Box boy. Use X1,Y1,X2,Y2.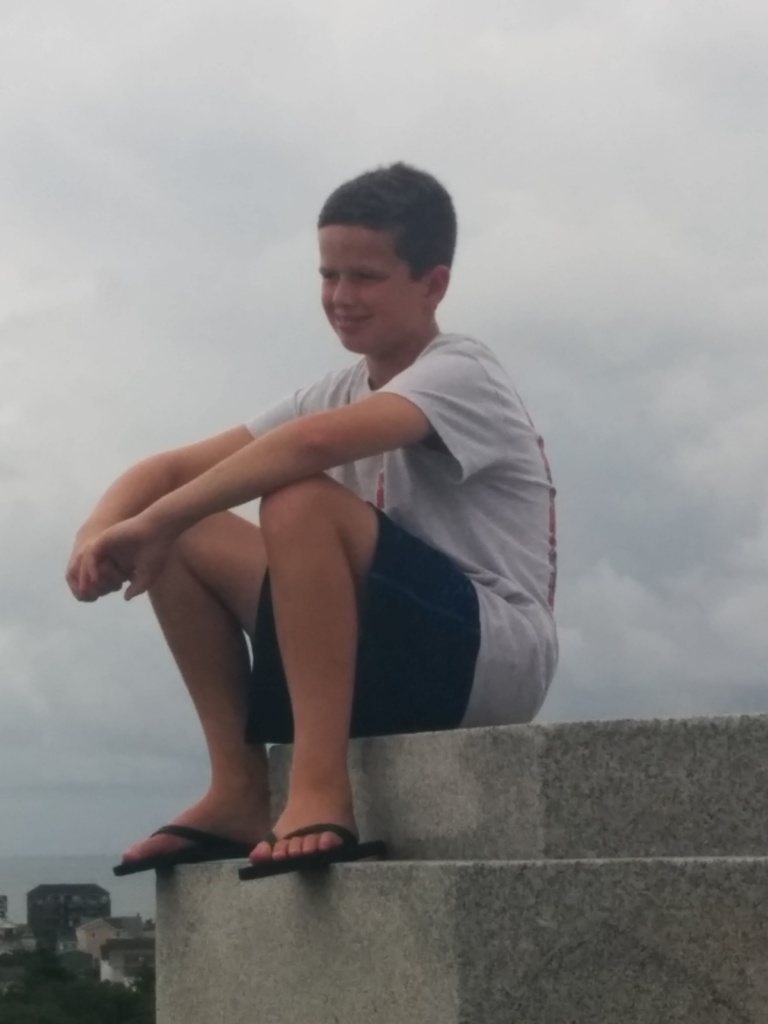
63,165,556,886.
